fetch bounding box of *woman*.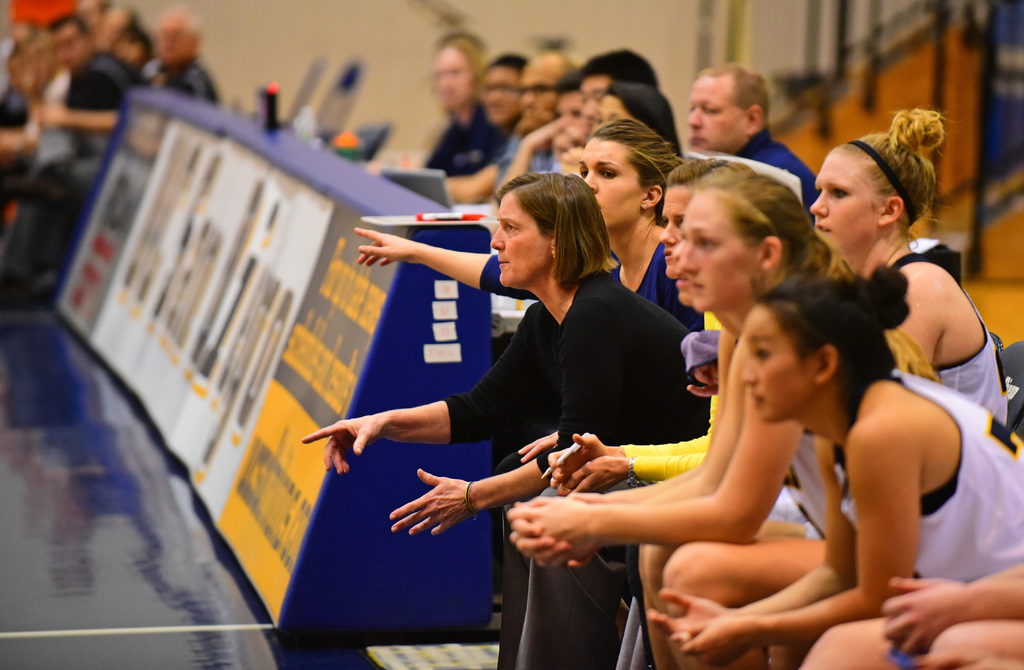
Bbox: x1=354, y1=124, x2=706, y2=339.
